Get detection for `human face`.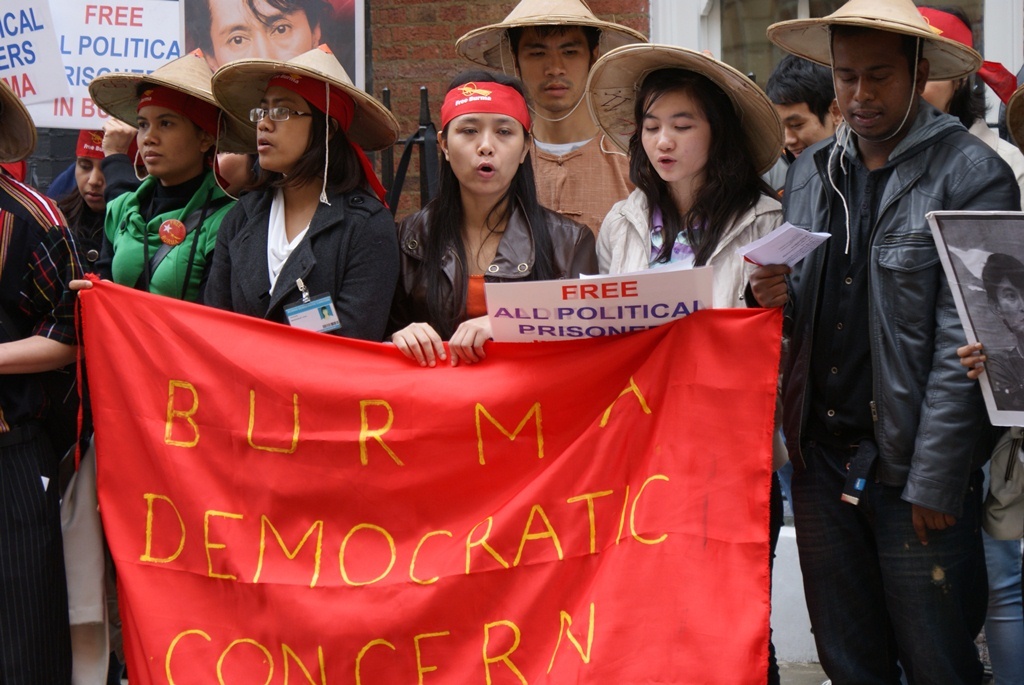
Detection: 210:0:313:69.
